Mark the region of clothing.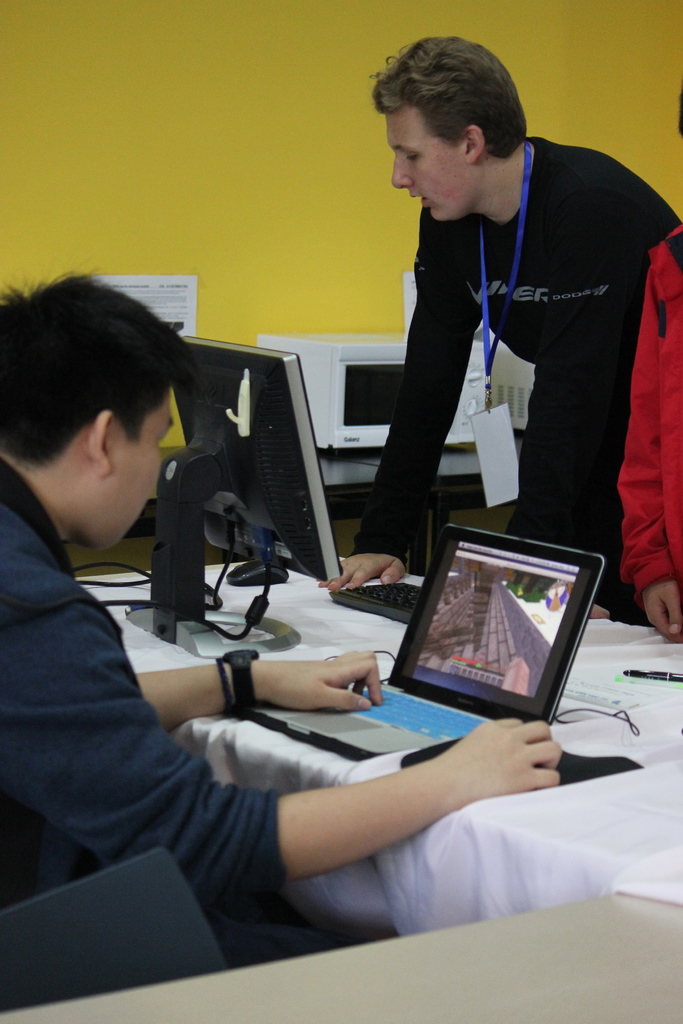
Region: 344, 108, 661, 574.
